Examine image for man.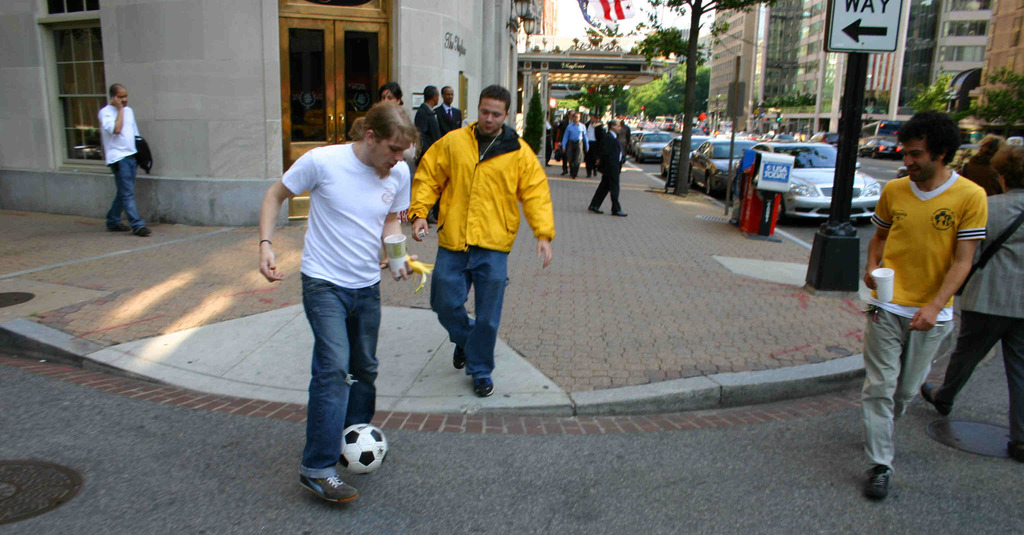
Examination result: {"left": 97, "top": 82, "right": 152, "bottom": 238}.
